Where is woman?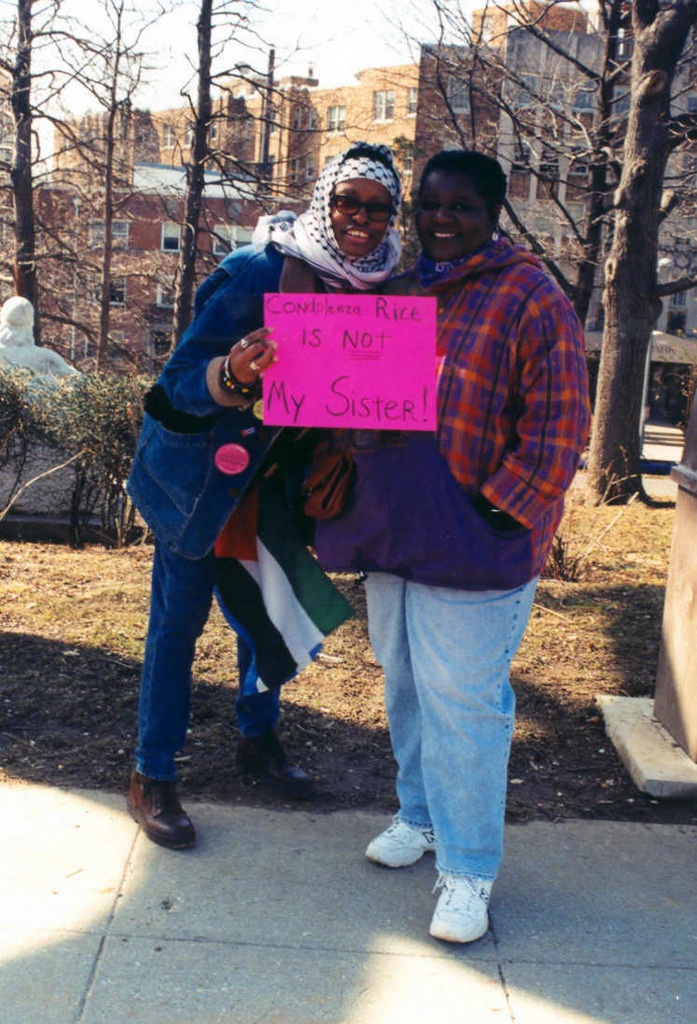
bbox=(121, 142, 406, 851).
